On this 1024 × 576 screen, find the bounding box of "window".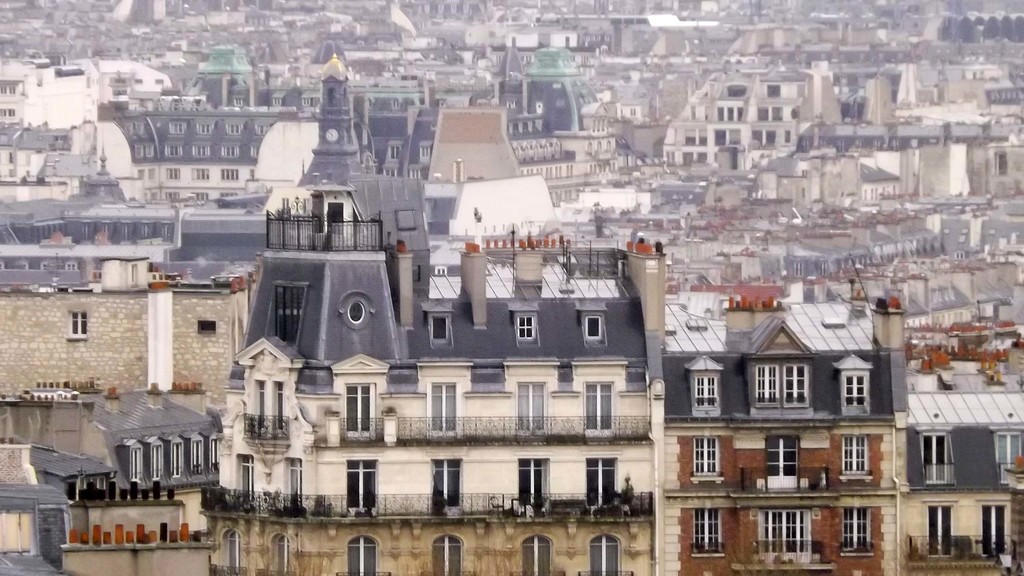
Bounding box: bbox(429, 529, 467, 566).
